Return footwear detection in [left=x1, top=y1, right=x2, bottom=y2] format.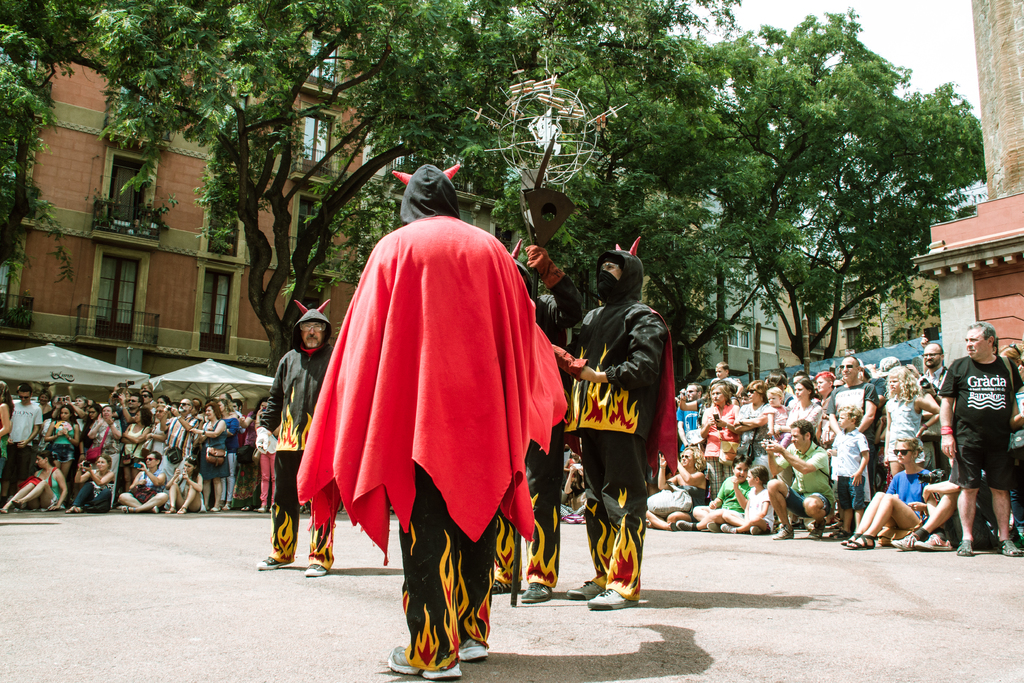
[left=63, top=507, right=81, bottom=508].
